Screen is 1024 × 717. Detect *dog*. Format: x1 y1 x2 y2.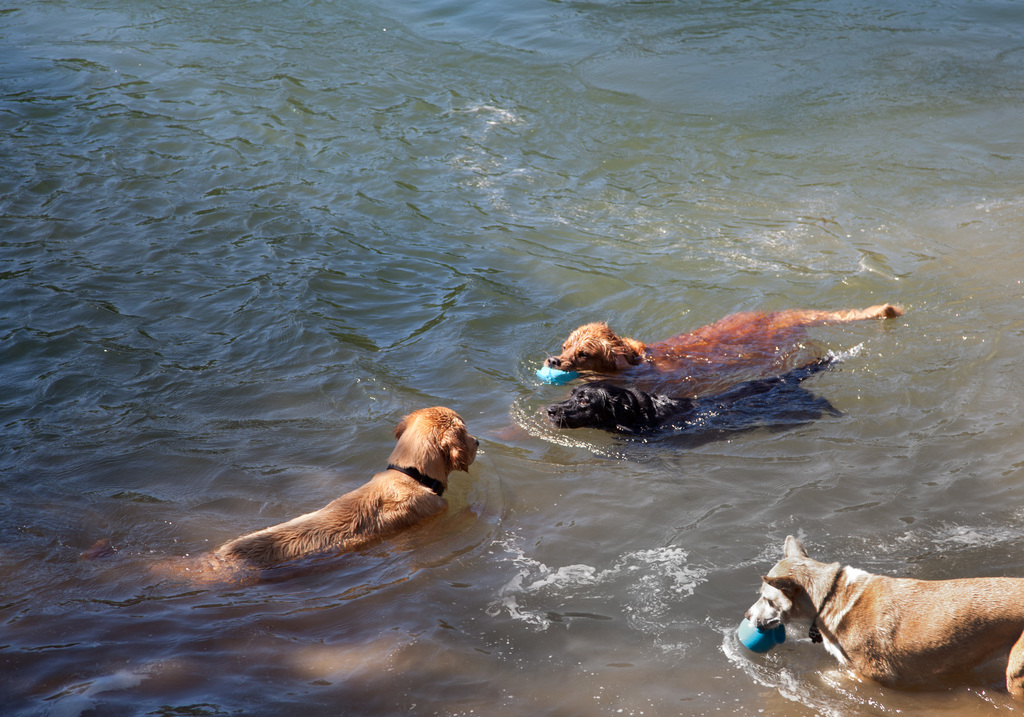
535 305 902 400.
